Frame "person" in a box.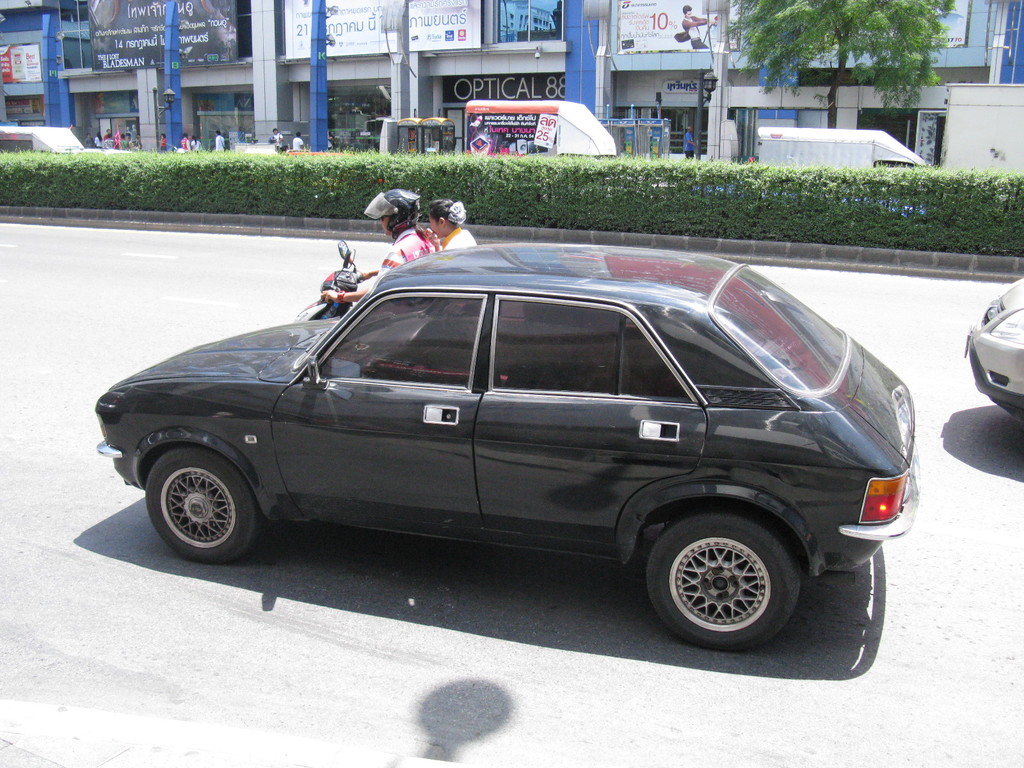
<bbox>428, 195, 477, 249</bbox>.
